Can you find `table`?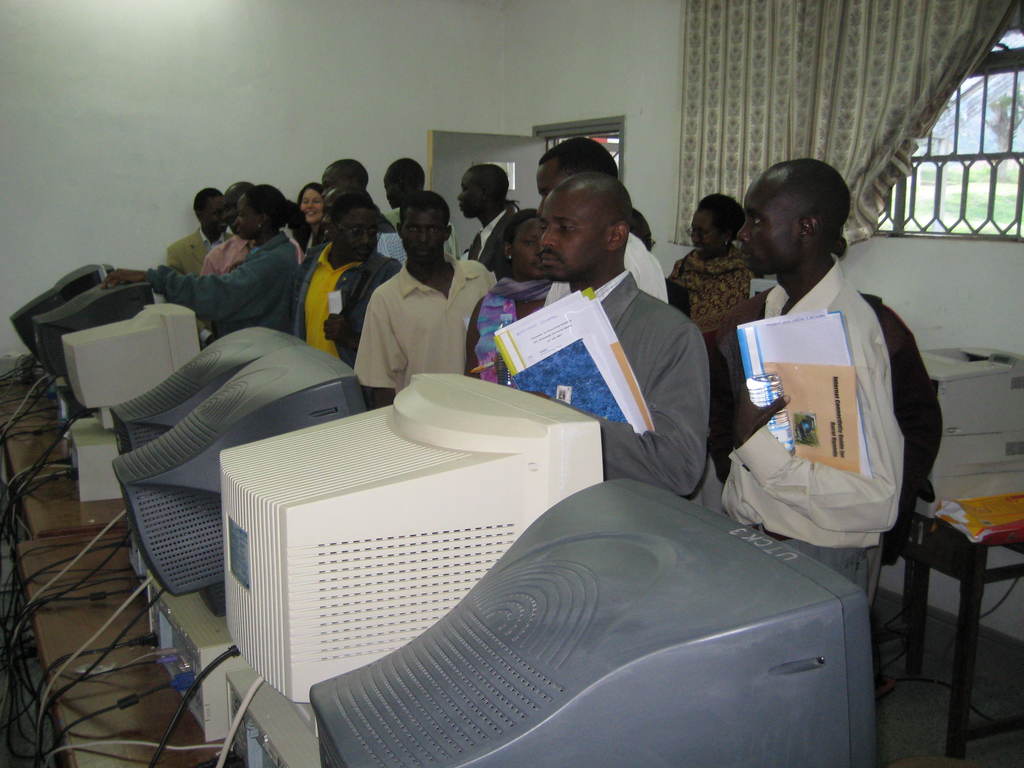
Yes, bounding box: locate(0, 376, 56, 429).
